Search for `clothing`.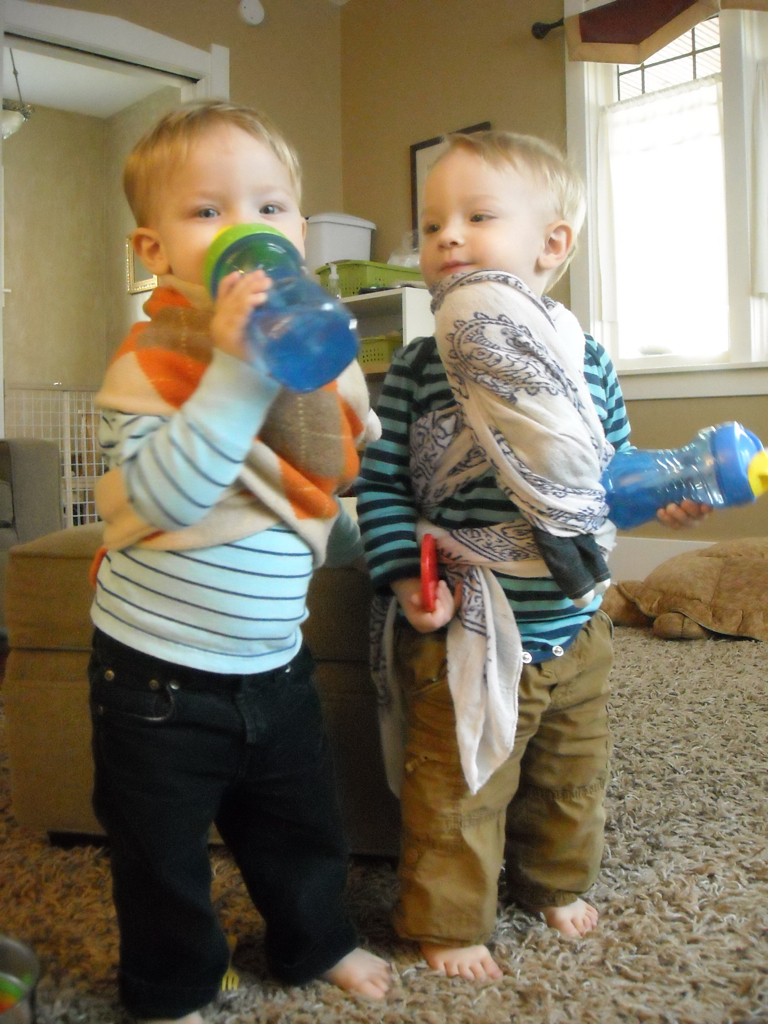
Found at x1=90, y1=344, x2=349, y2=672.
